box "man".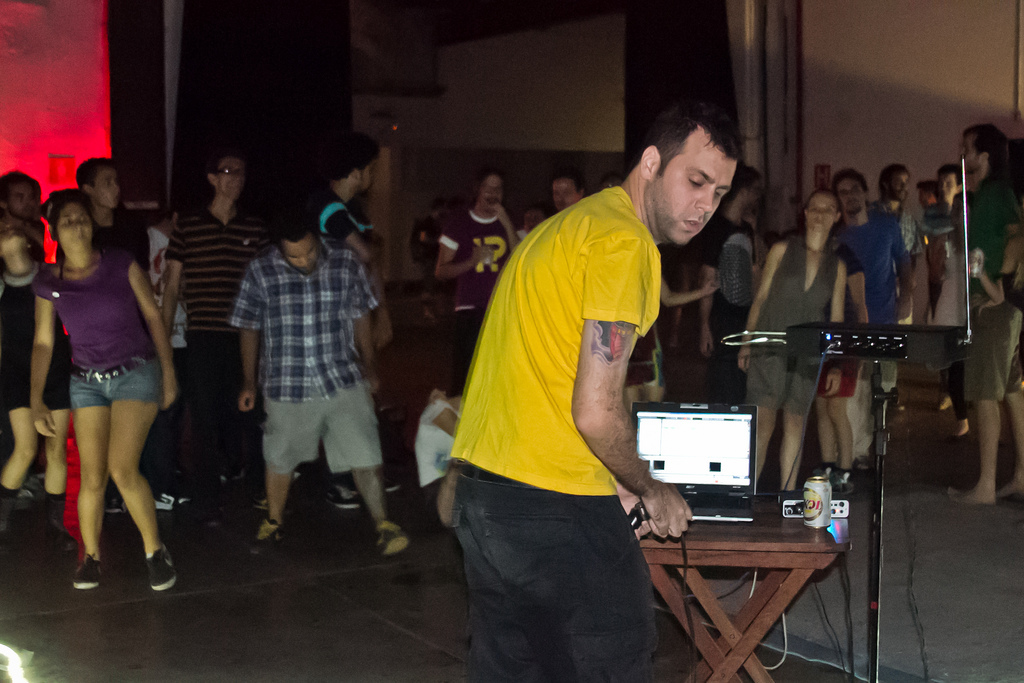
rect(948, 129, 1023, 517).
